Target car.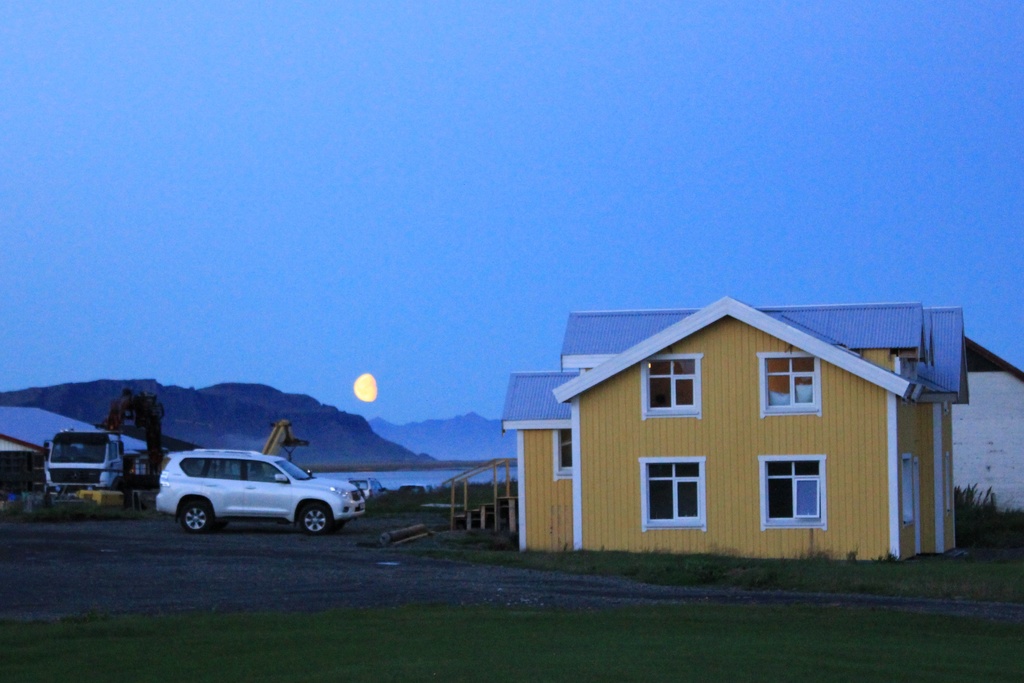
Target region: 158:448:371:537.
